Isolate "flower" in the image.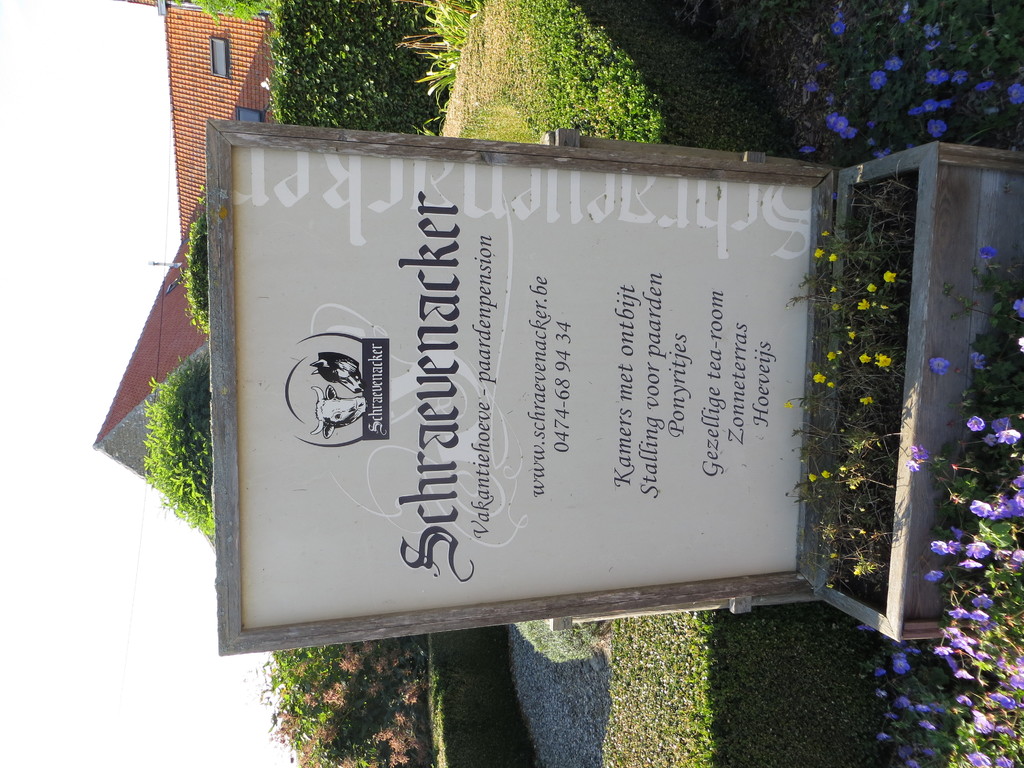
Isolated region: locate(970, 416, 984, 428).
